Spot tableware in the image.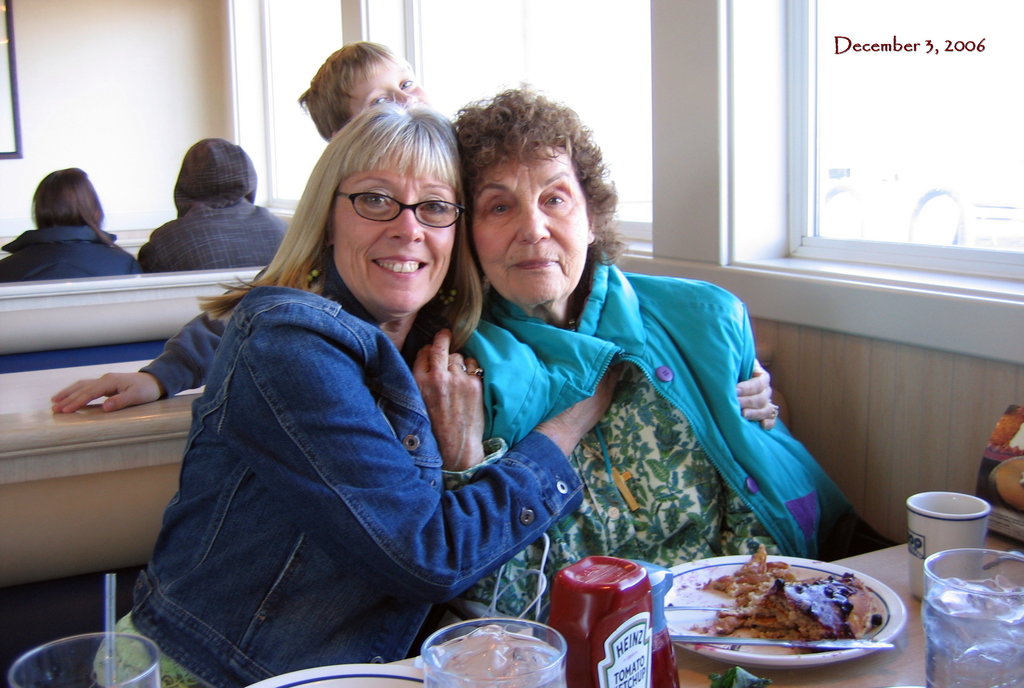
tableware found at {"left": 6, "top": 630, "right": 162, "bottom": 687}.
